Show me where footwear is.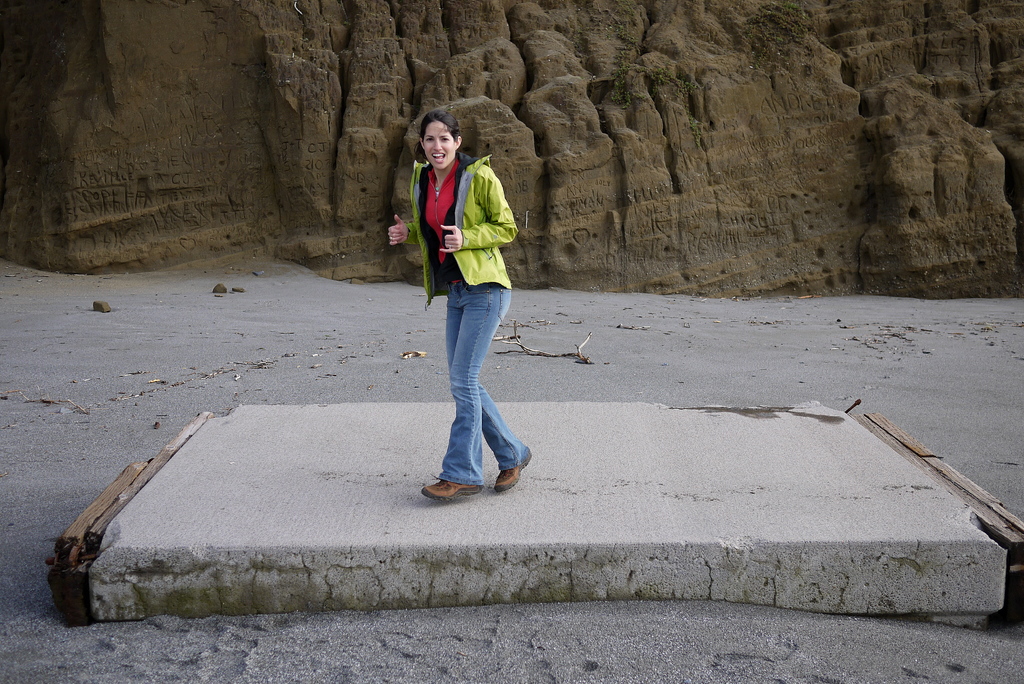
footwear is at 422:438:504:502.
